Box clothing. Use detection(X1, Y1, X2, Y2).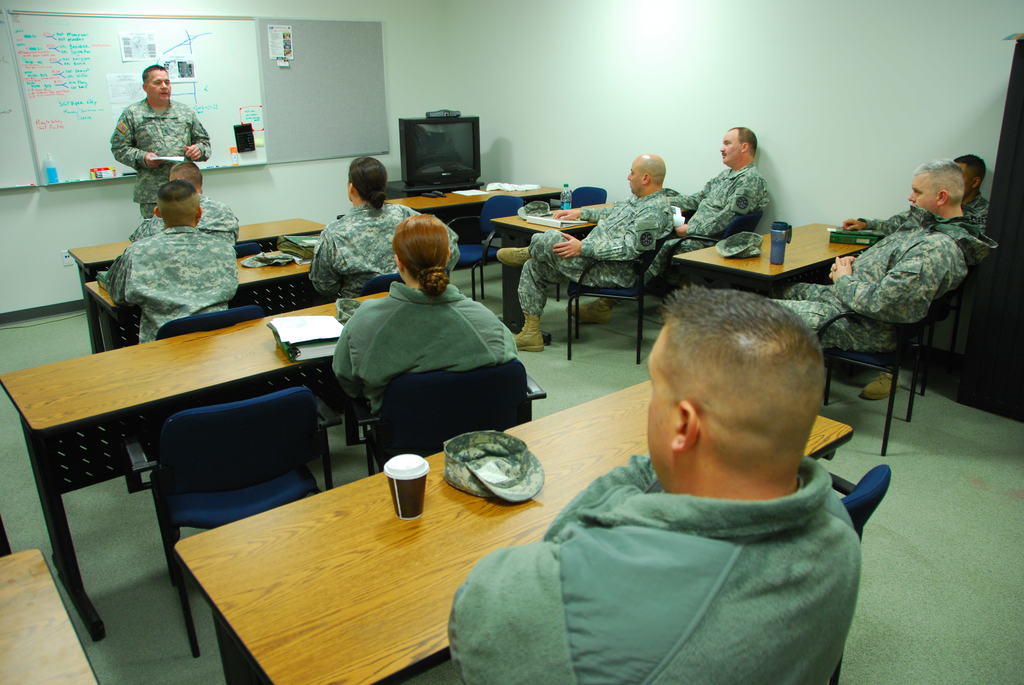
detection(109, 98, 211, 223).
